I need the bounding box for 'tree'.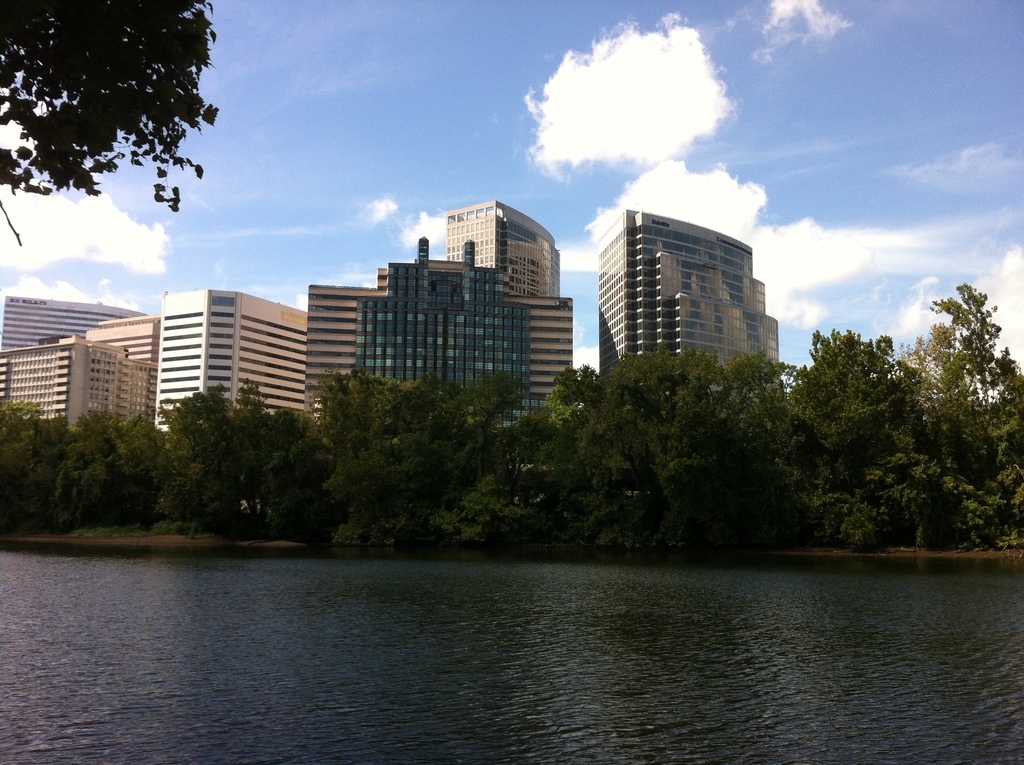
Here it is: crop(460, 391, 548, 547).
